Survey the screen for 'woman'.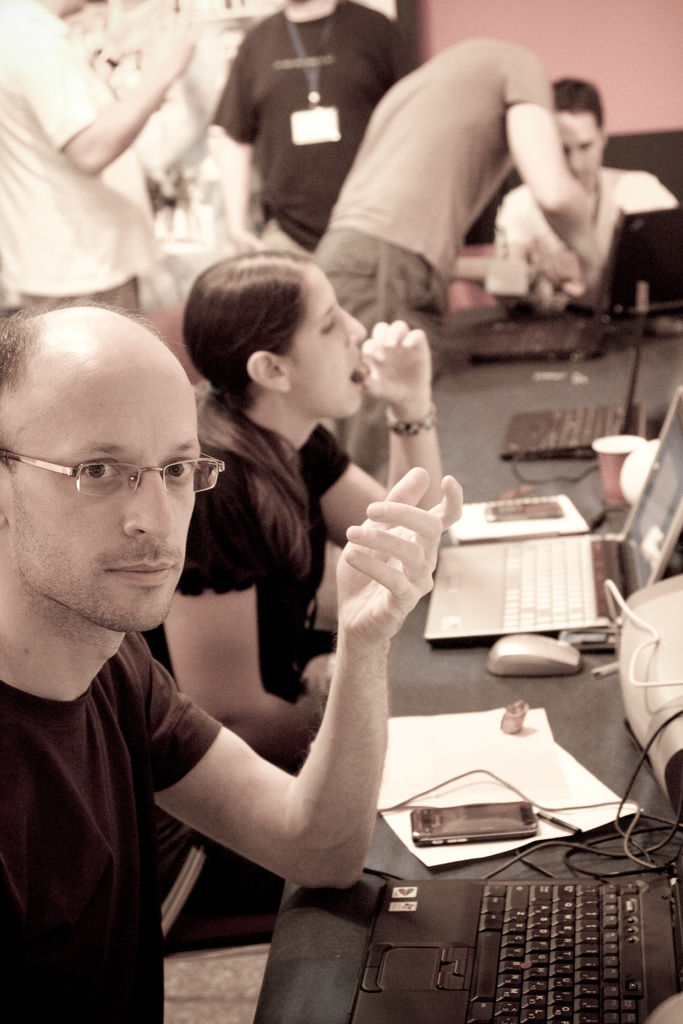
Survey found: region(197, 244, 473, 956).
